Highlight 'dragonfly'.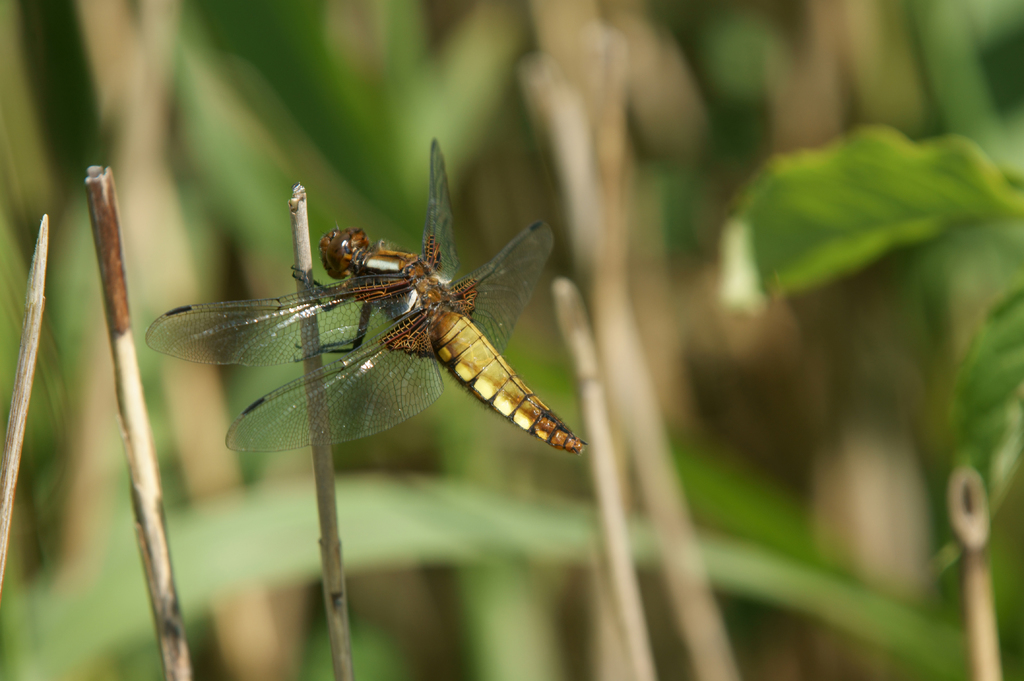
Highlighted region: [left=145, top=140, right=589, bottom=458].
